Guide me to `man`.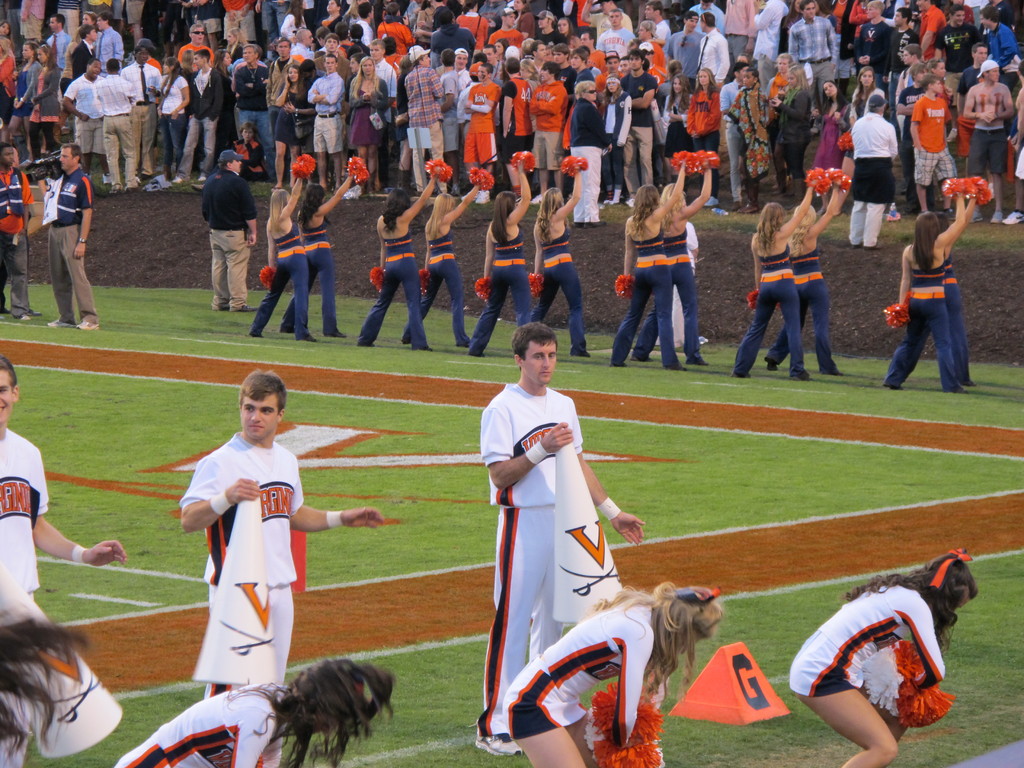
Guidance: 567 80 611 228.
